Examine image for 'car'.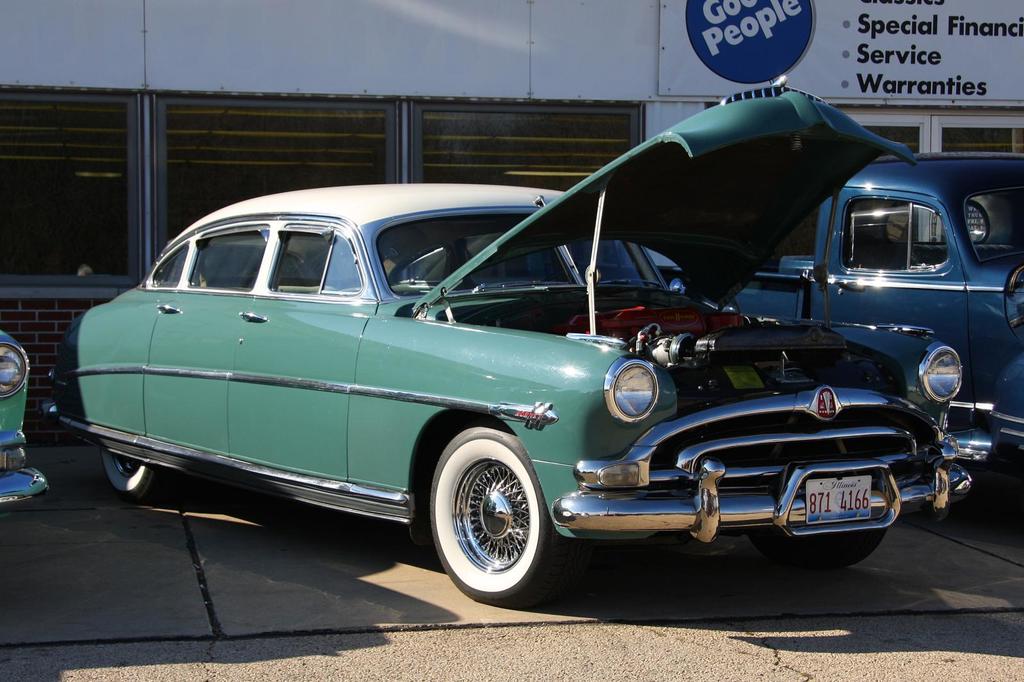
Examination result: 59,132,1005,615.
